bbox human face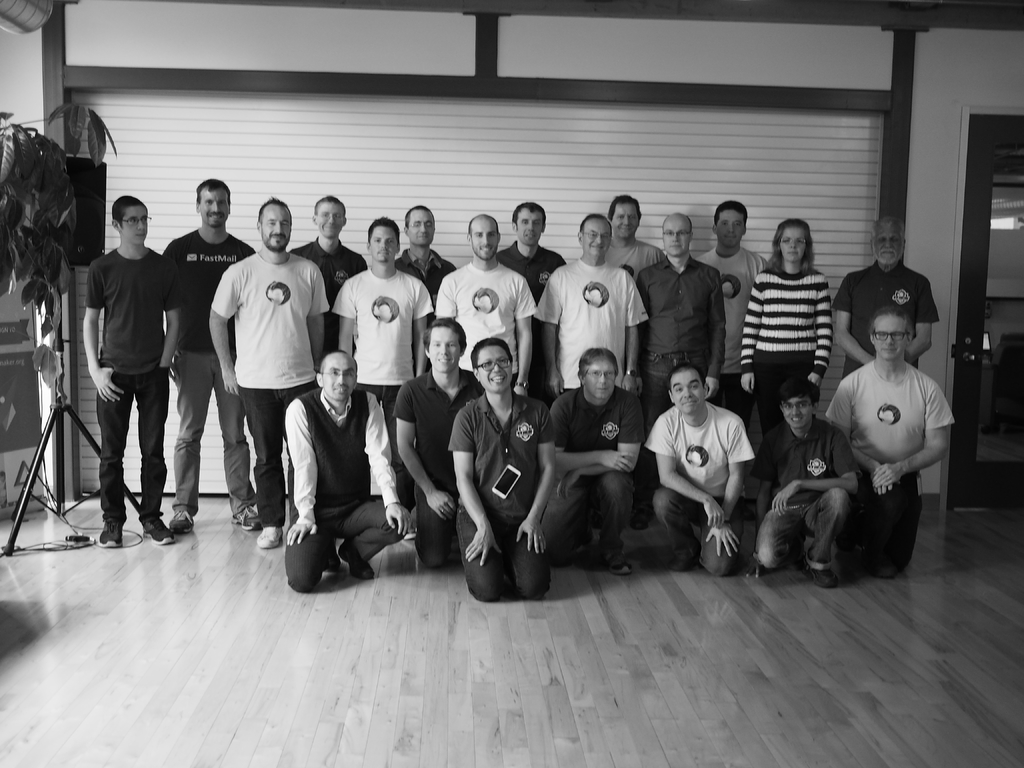
<region>472, 218, 499, 259</region>
